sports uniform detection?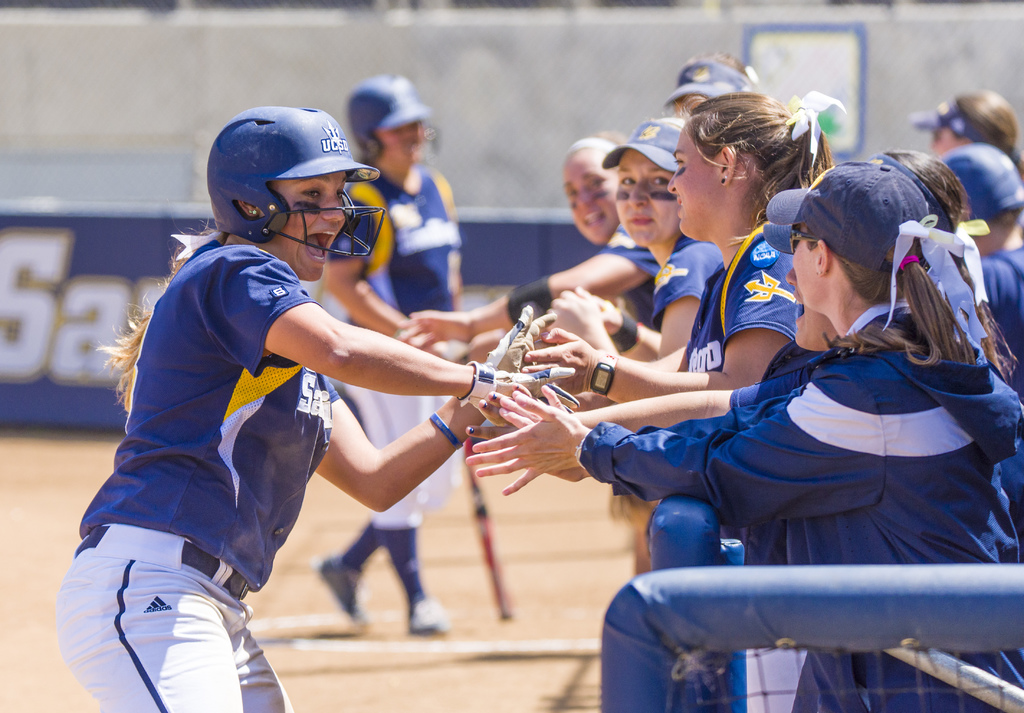
bbox=[329, 145, 479, 607]
